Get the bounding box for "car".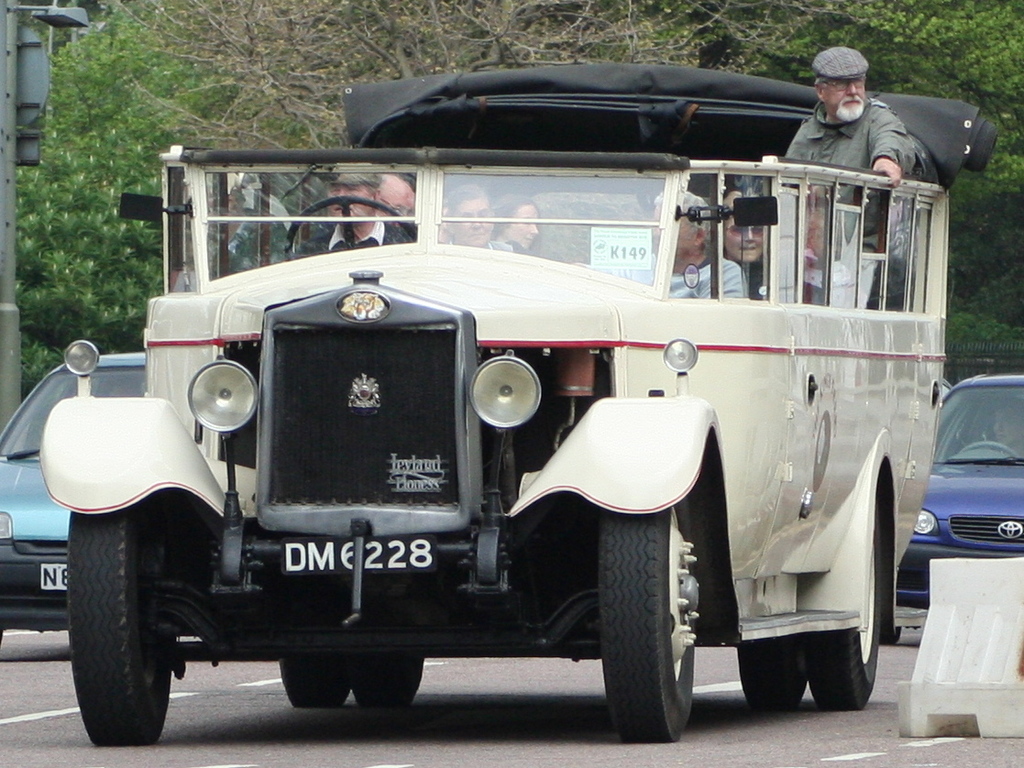
(x1=903, y1=365, x2=1023, y2=605).
